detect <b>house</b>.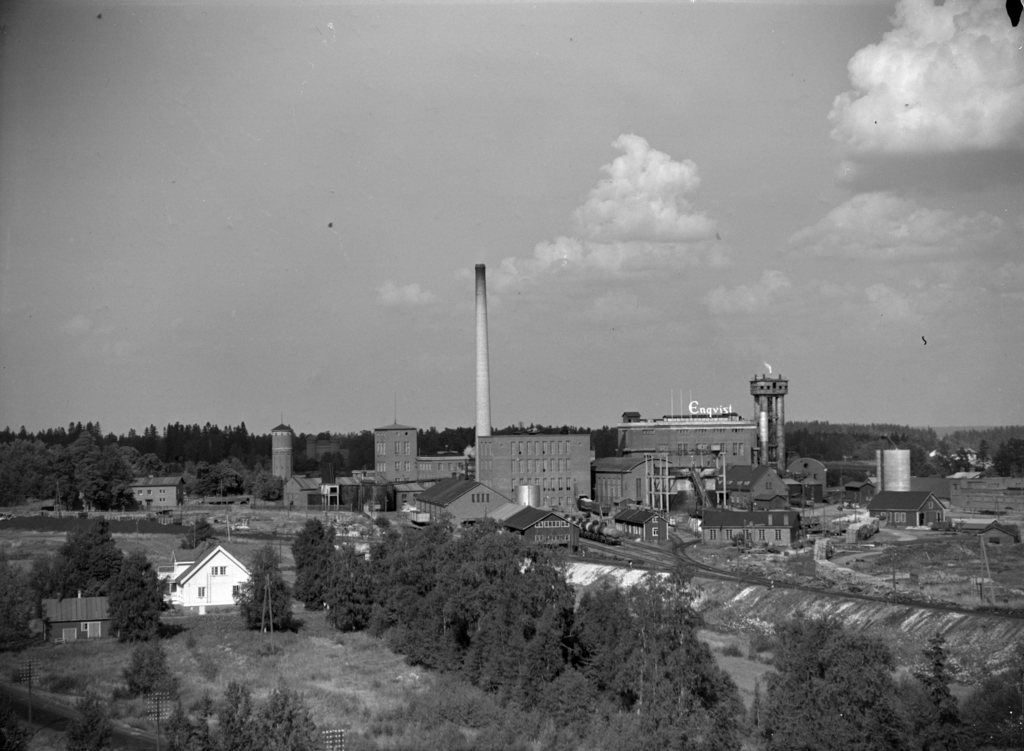
Detected at {"left": 683, "top": 498, "right": 796, "bottom": 553}.
